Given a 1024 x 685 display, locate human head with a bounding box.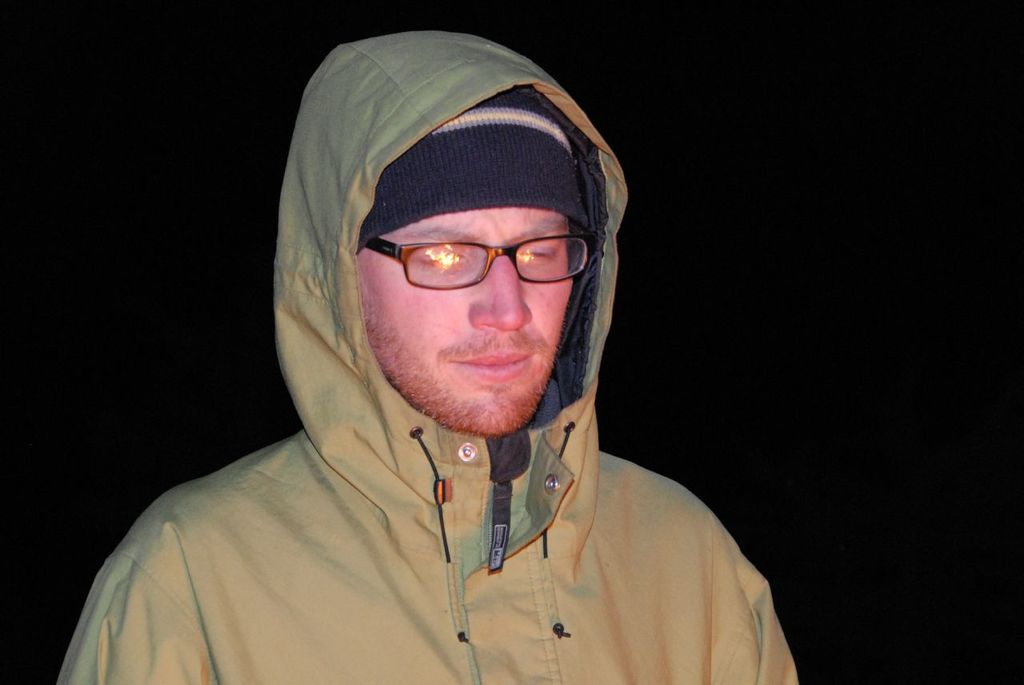
Located: 270:33:622:442.
